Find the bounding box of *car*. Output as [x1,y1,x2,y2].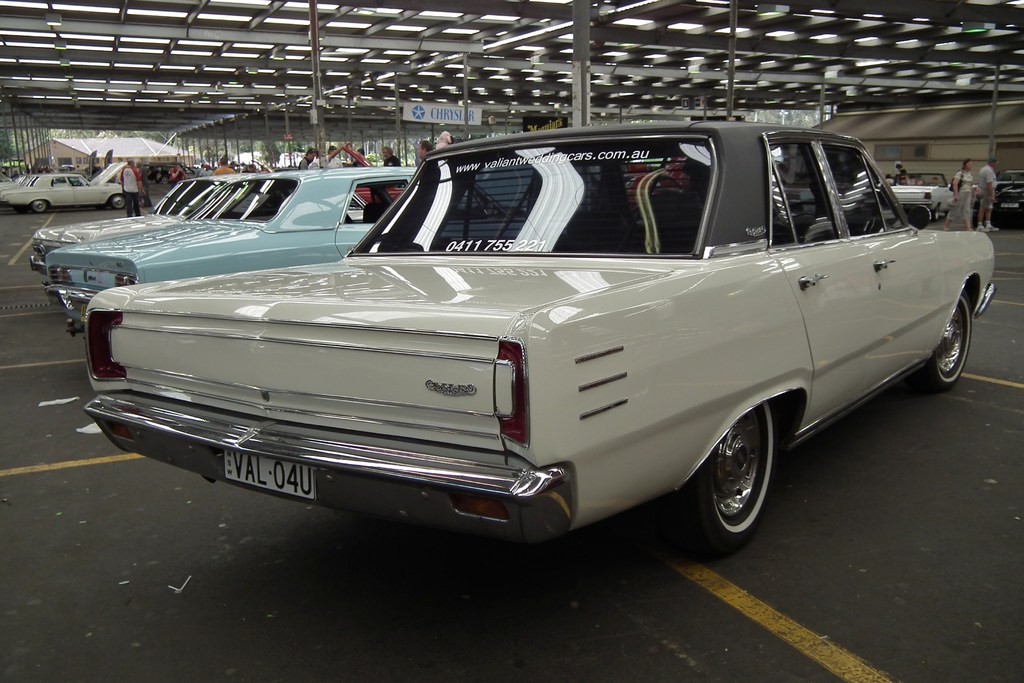
[3,170,68,188].
